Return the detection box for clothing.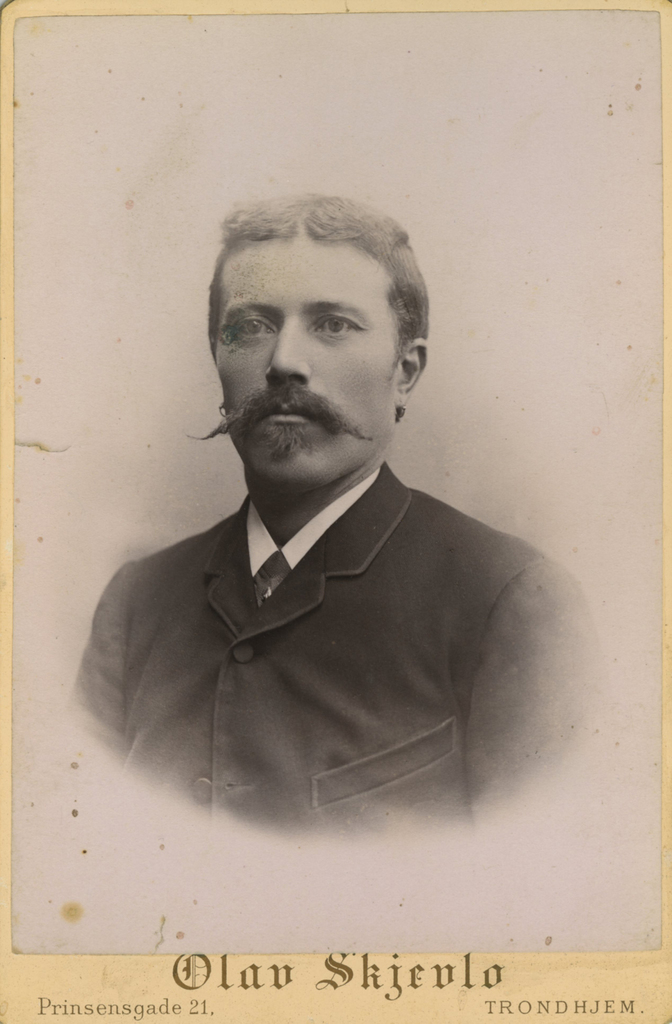
{"left": 65, "top": 460, "right": 606, "bottom": 841}.
